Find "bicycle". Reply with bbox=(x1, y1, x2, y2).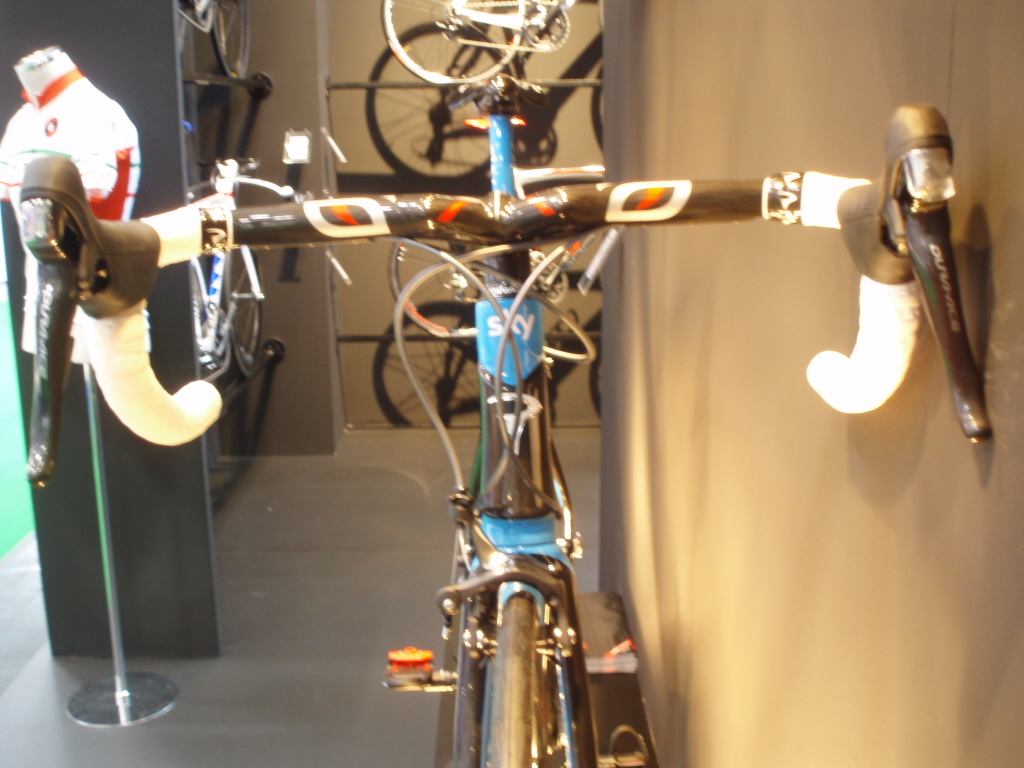
bbox=(388, 115, 602, 346).
